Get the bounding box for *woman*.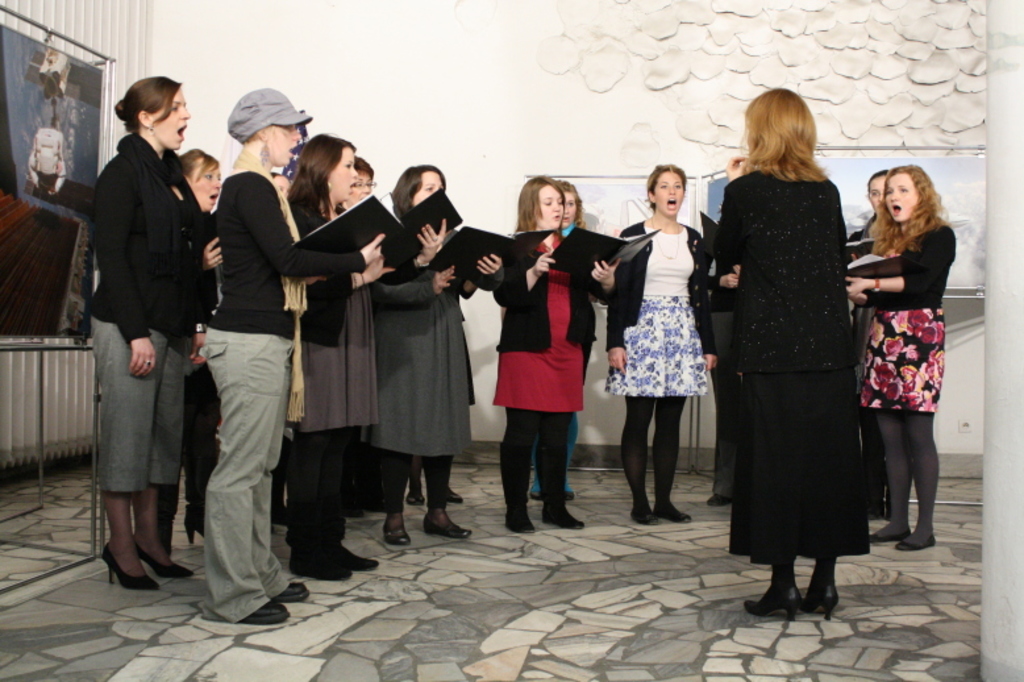
836:166:956:552.
